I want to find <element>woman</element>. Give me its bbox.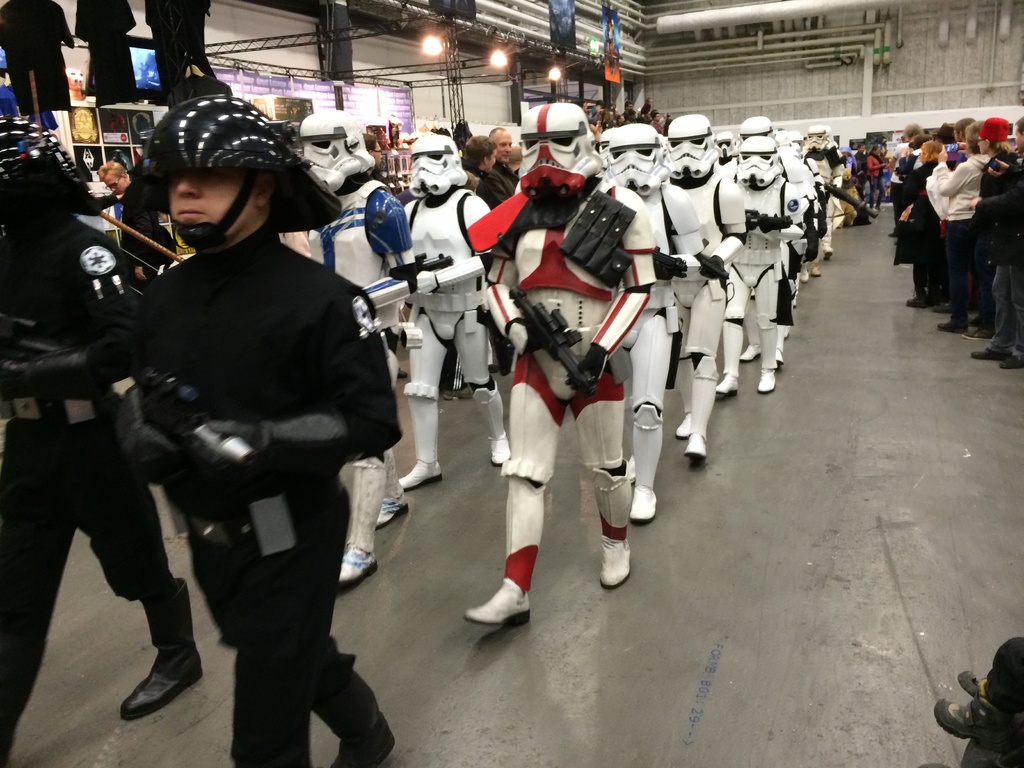
pyautogui.locateOnScreen(932, 120, 992, 333).
